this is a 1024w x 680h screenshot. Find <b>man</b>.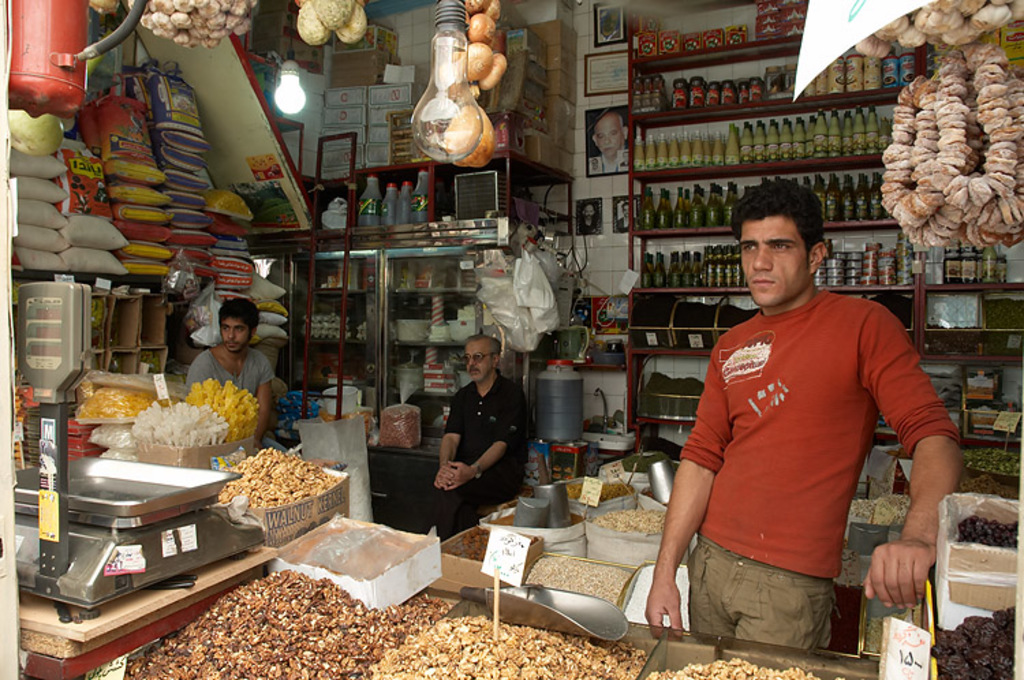
Bounding box: BBox(586, 154, 605, 178).
